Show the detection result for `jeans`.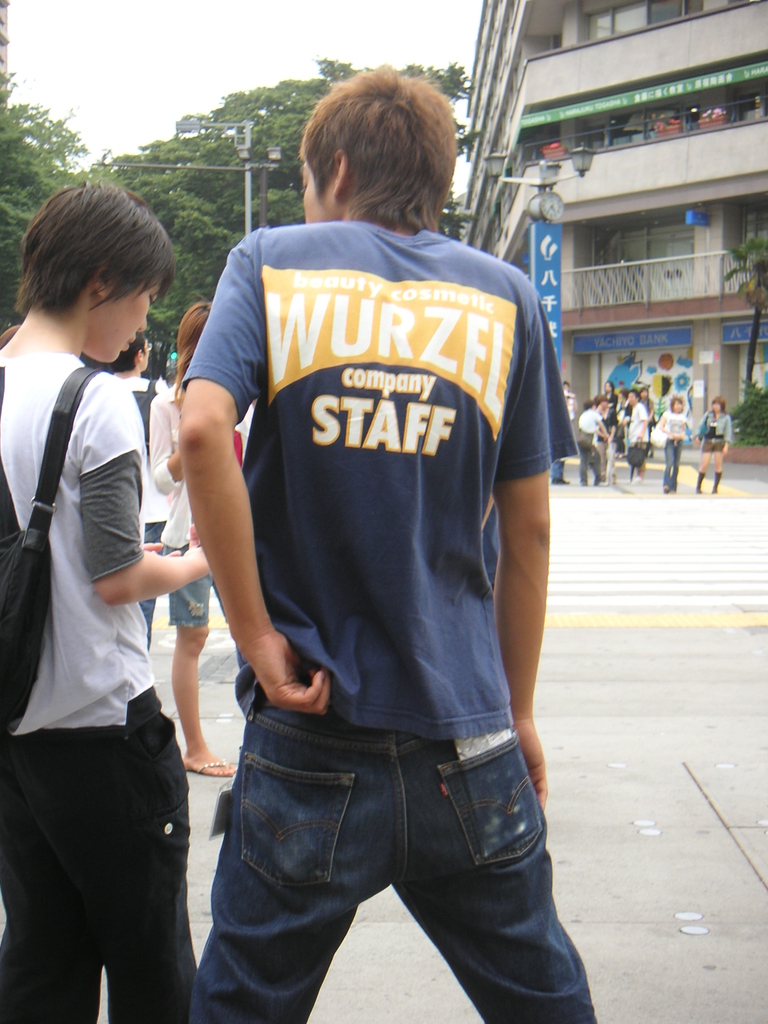
[left=186, top=703, right=600, bottom=1020].
